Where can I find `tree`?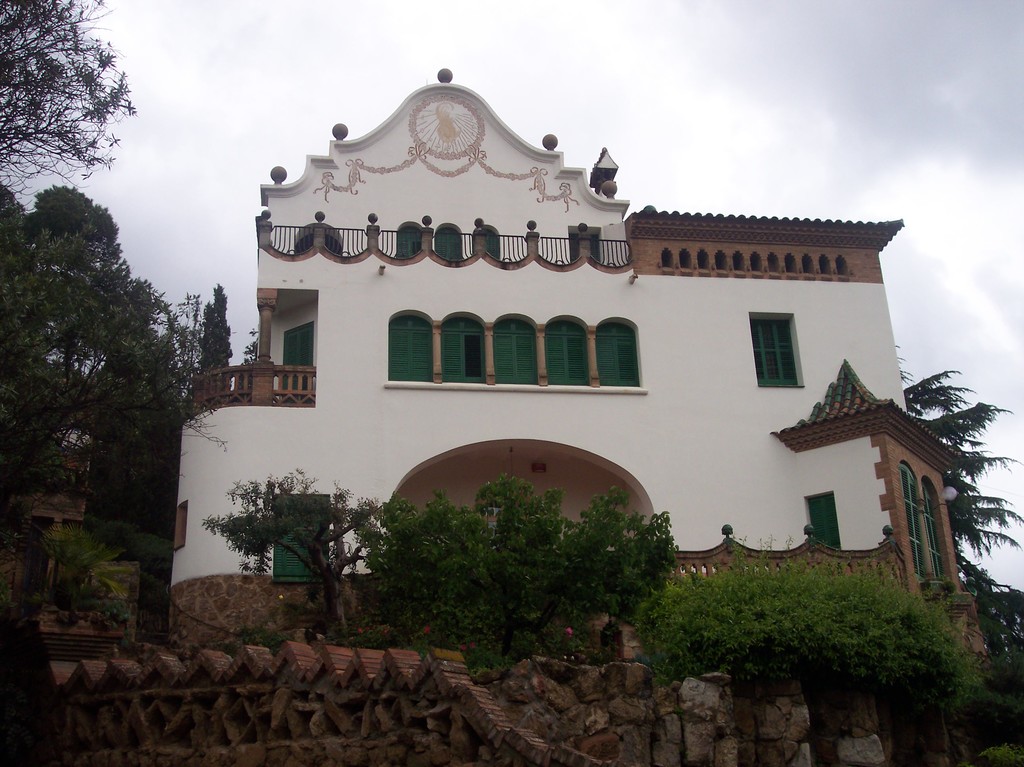
You can find it at bbox=(893, 346, 1023, 597).
